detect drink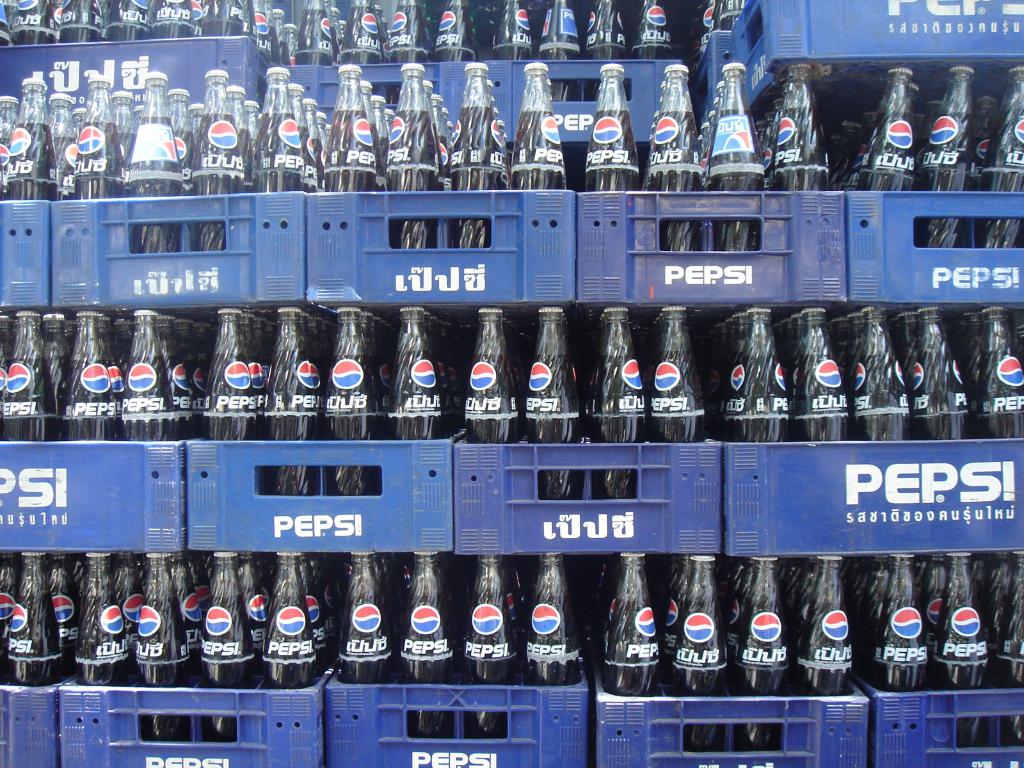
BBox(435, 121, 450, 188)
